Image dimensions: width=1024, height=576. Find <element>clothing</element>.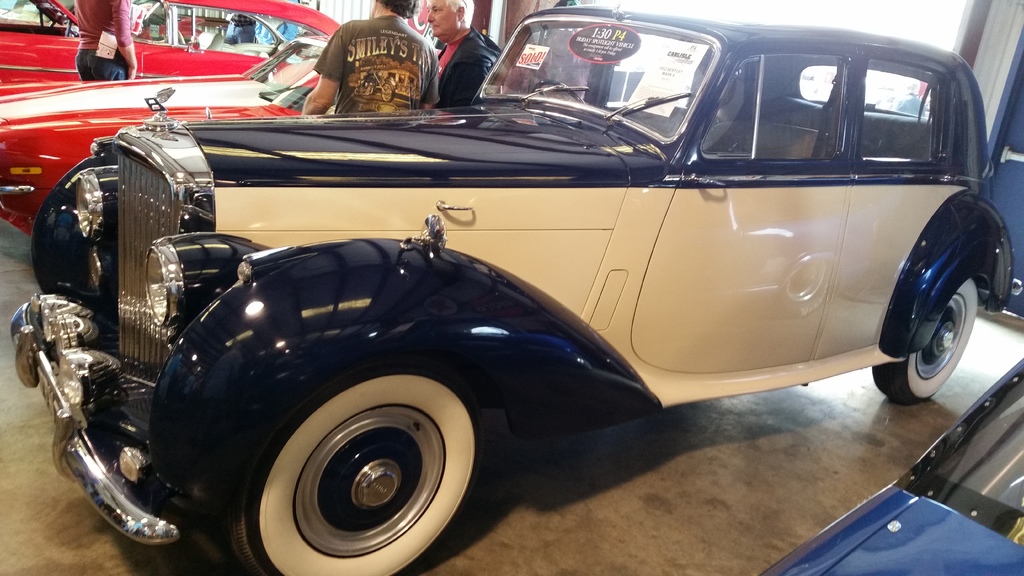
[305,10,442,121].
